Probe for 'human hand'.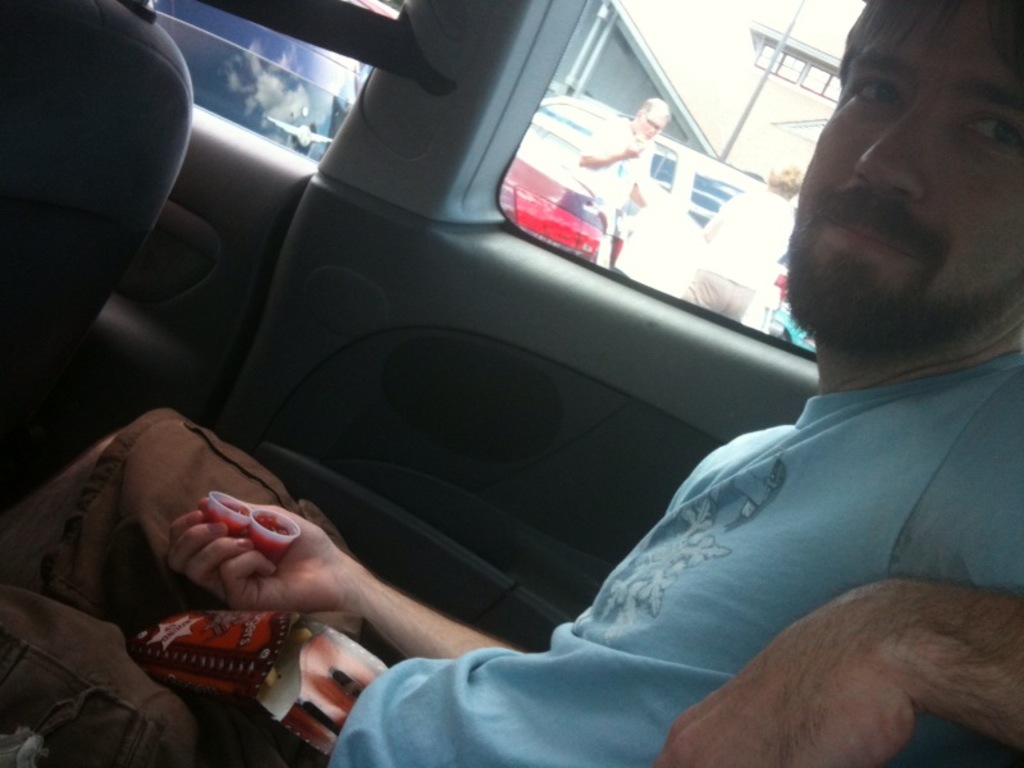
Probe result: region(151, 512, 434, 650).
